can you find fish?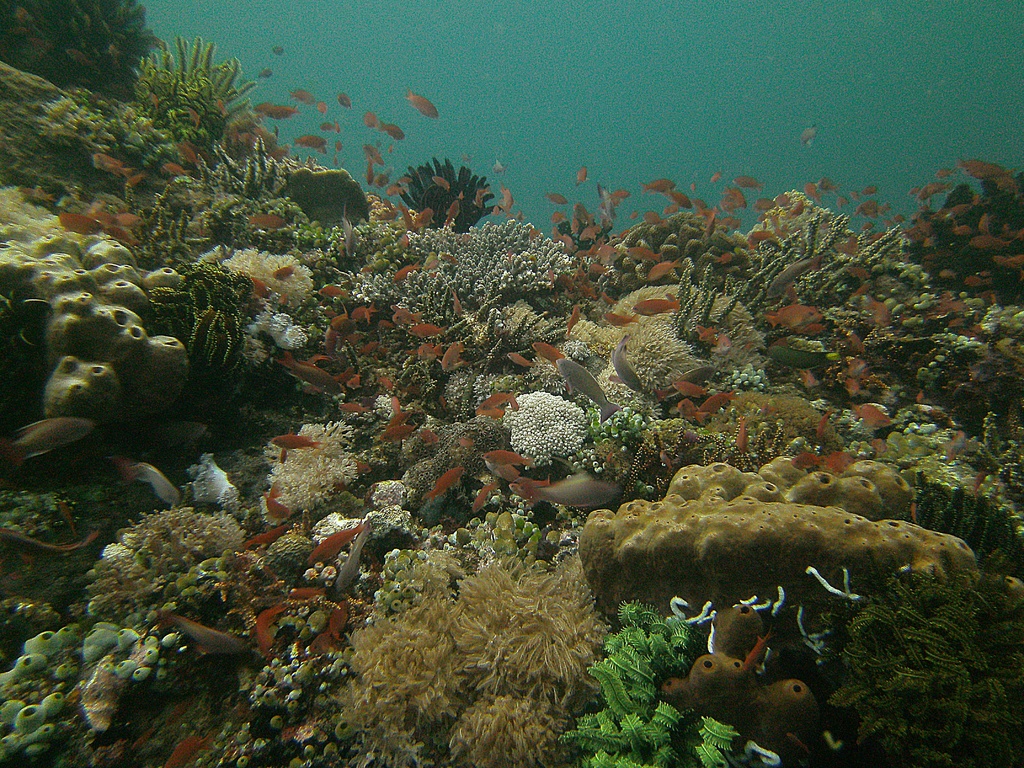
Yes, bounding box: (left=687, top=180, right=700, bottom=195).
